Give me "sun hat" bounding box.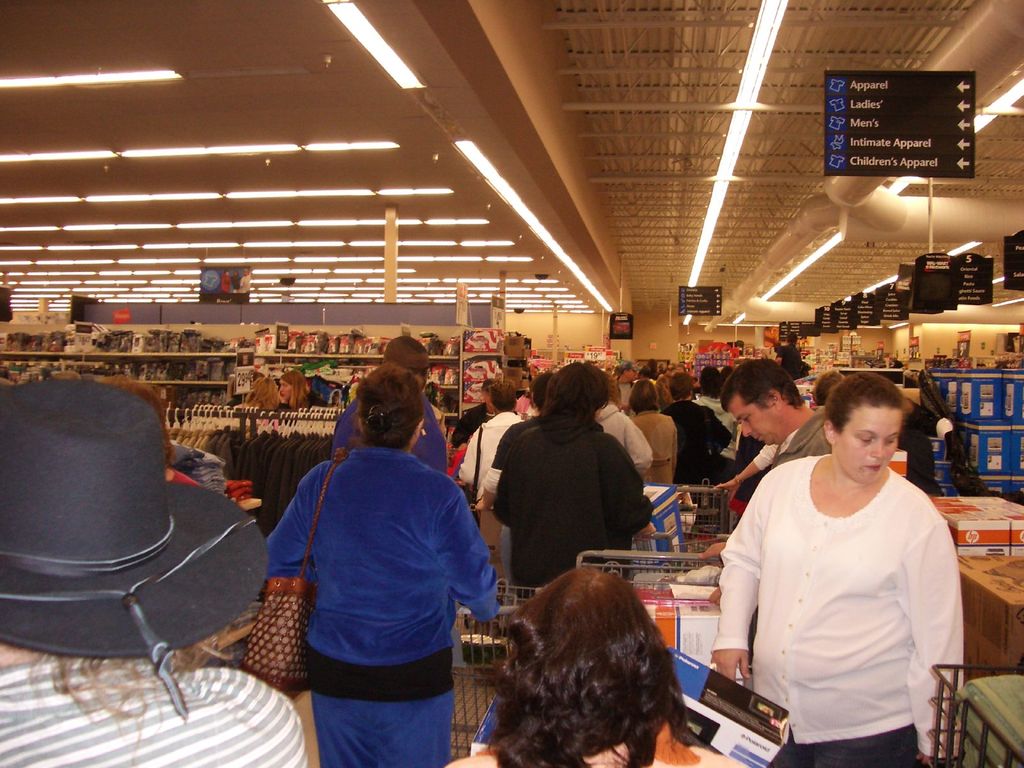
(0, 377, 273, 722).
